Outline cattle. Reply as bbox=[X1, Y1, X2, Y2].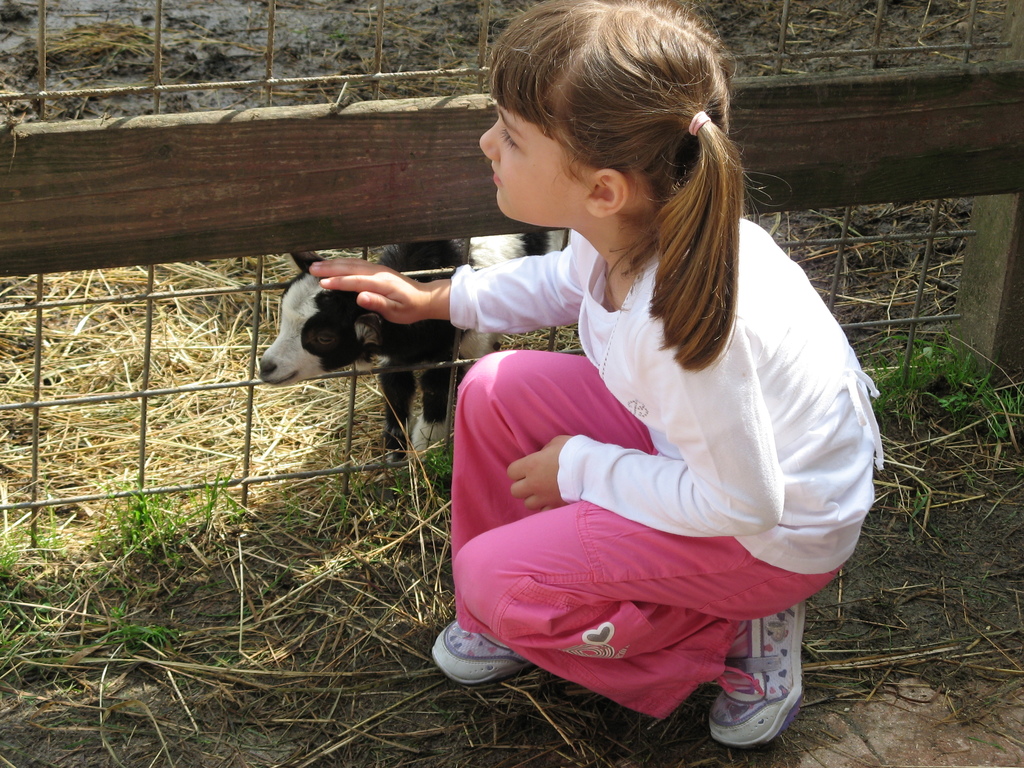
bbox=[247, 232, 552, 477].
